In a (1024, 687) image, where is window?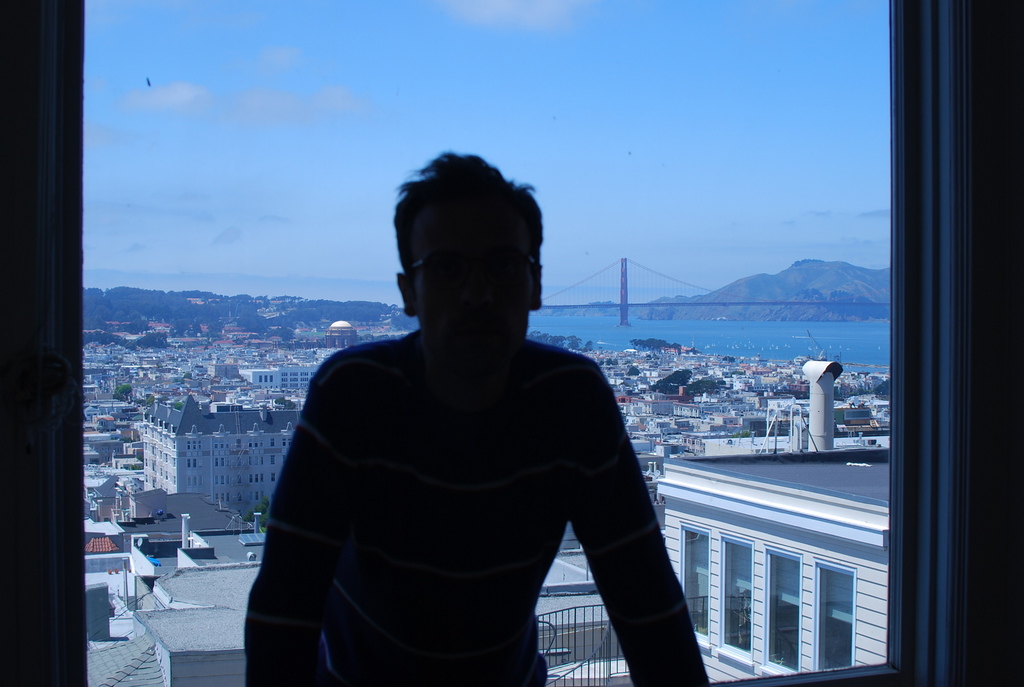
<box>268,438,275,444</box>.
